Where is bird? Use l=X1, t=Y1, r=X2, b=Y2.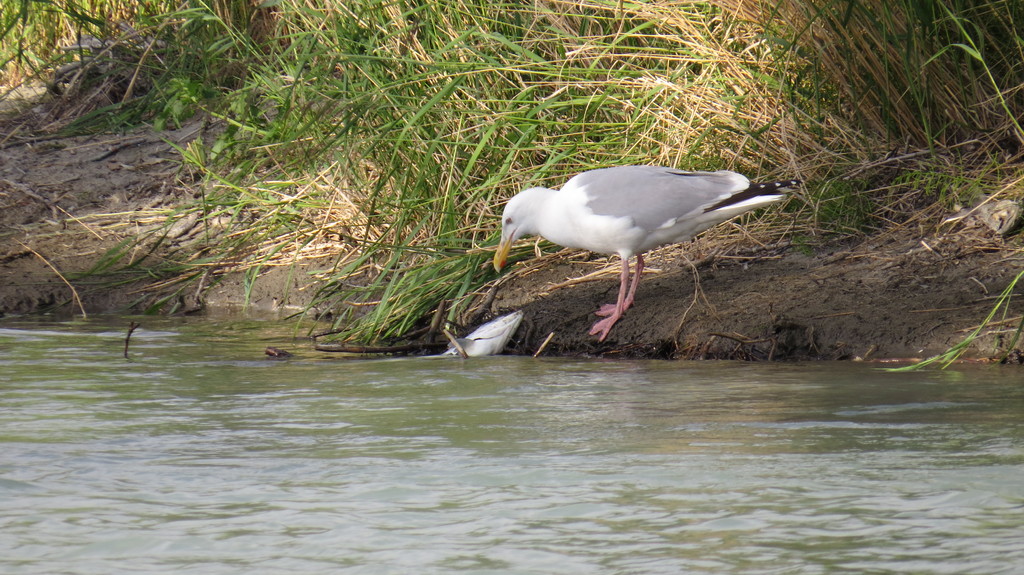
l=444, t=312, r=525, b=358.
